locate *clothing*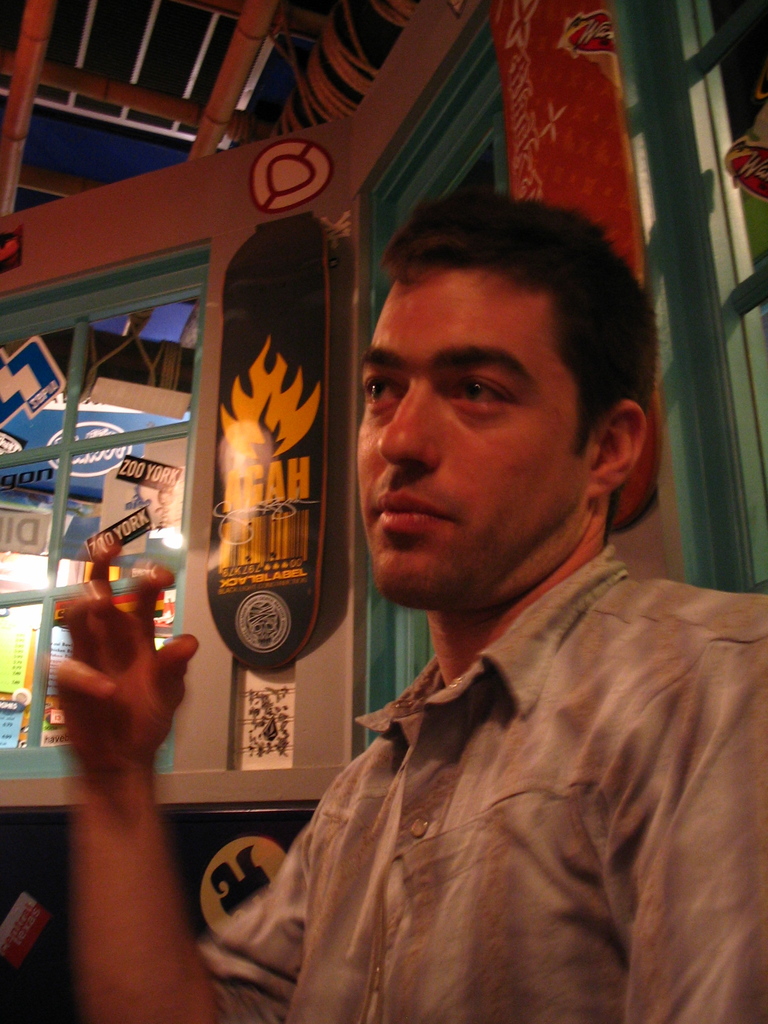
[177,540,767,1023]
